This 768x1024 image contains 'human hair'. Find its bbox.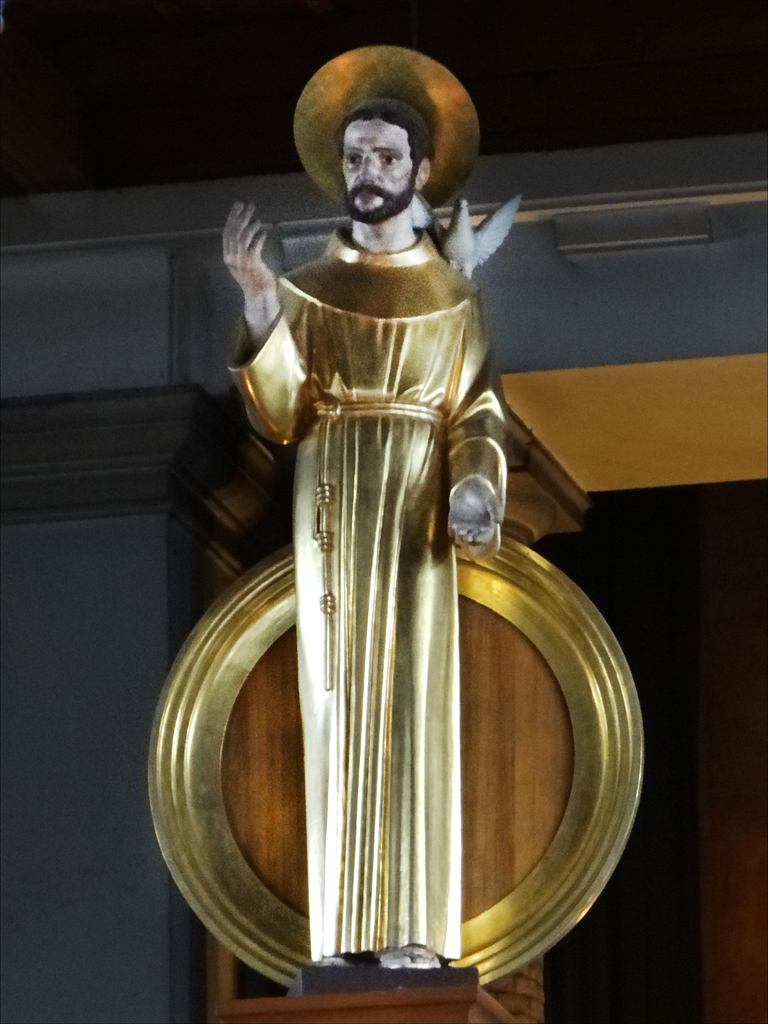
[339, 96, 442, 164].
